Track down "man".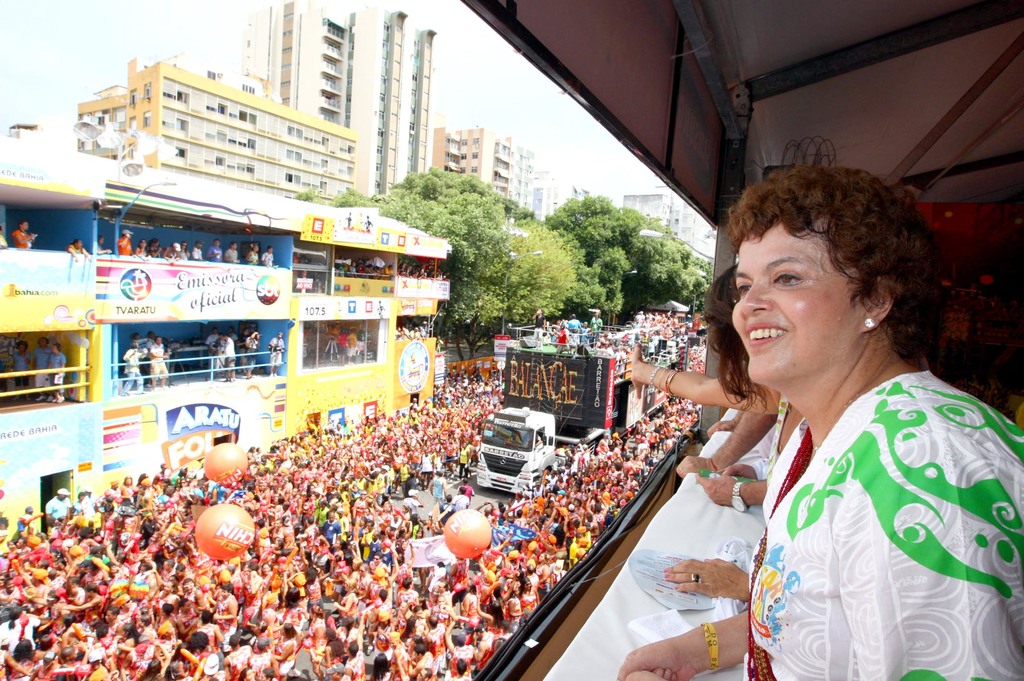
Tracked to (left=115, top=340, right=153, bottom=385).
